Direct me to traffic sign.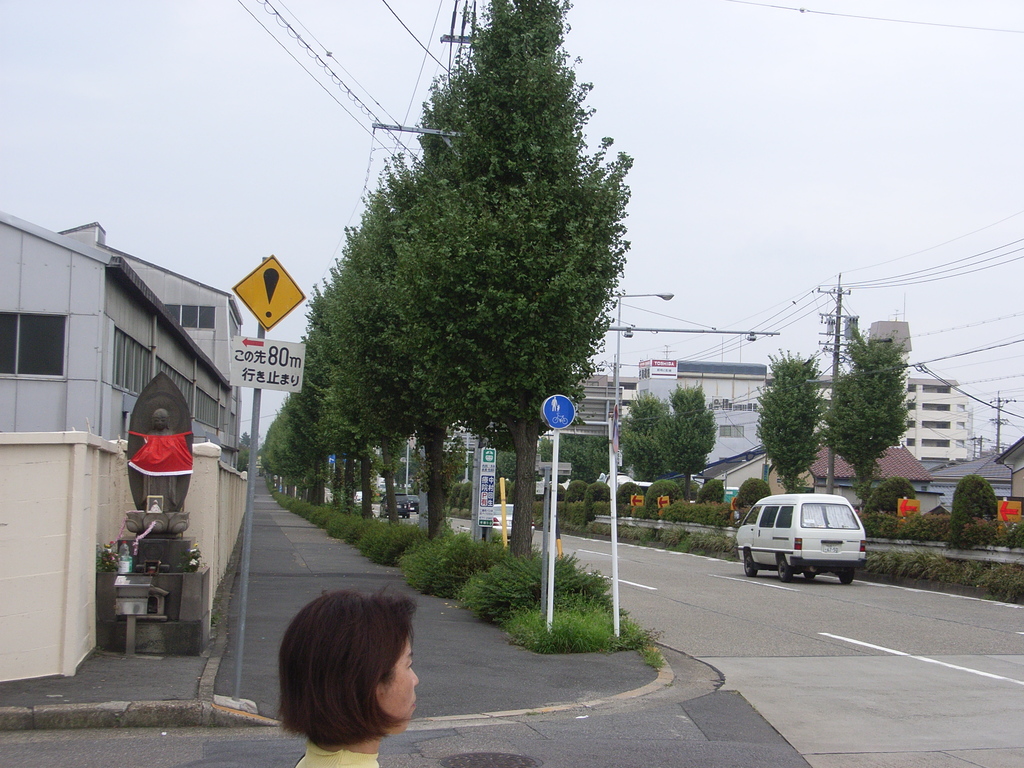
Direction: <box>228,333,302,390</box>.
